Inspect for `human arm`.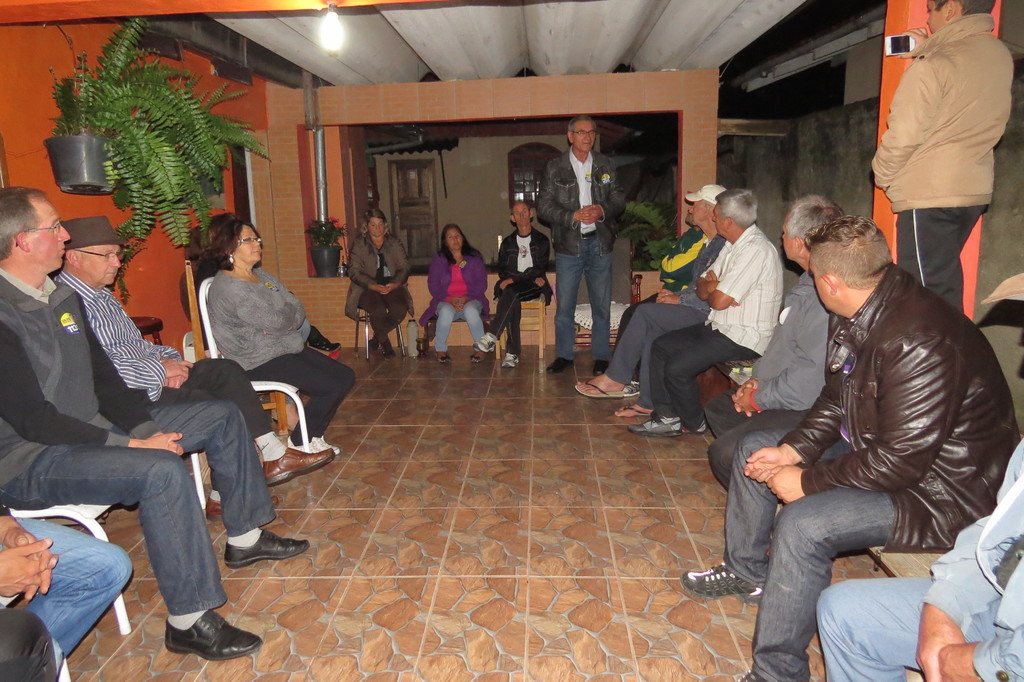
Inspection: [left=0, top=316, right=186, bottom=465].
